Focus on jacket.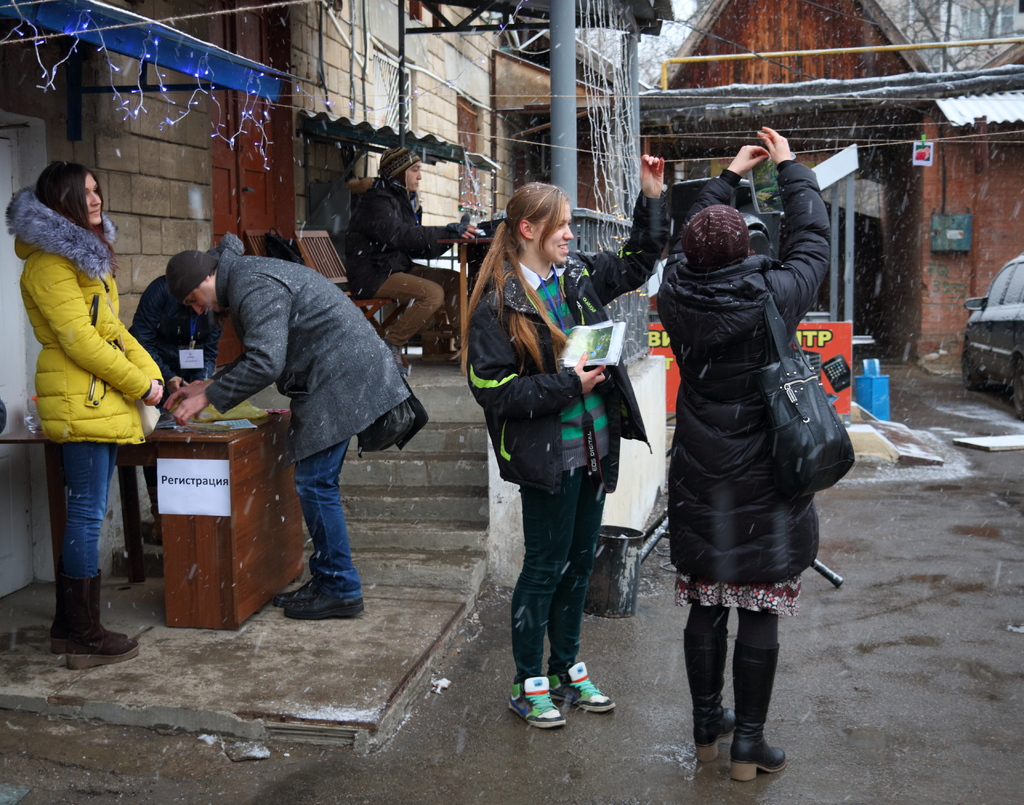
Focused at select_region(340, 175, 453, 302).
